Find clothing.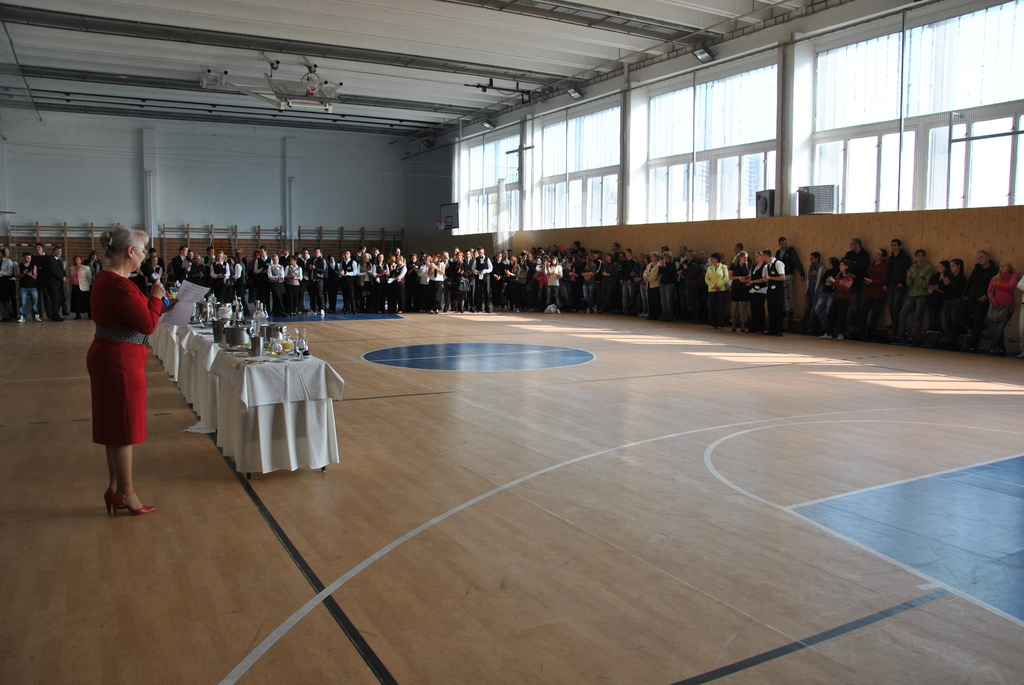
{"left": 76, "top": 253, "right": 150, "bottom": 464}.
